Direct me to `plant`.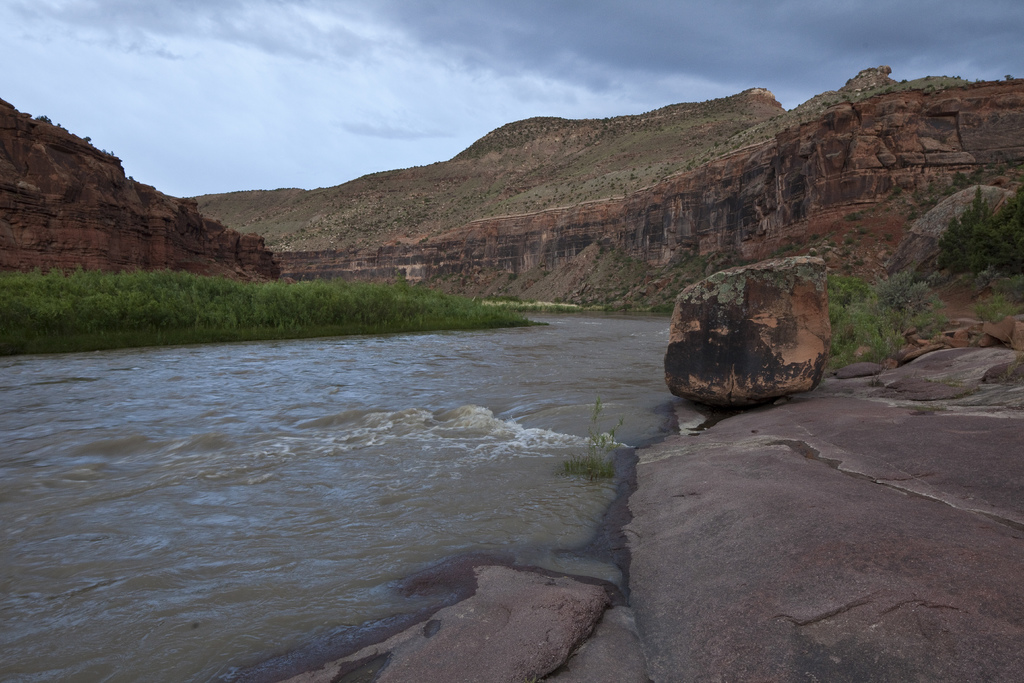
Direction: box(927, 170, 1023, 278).
